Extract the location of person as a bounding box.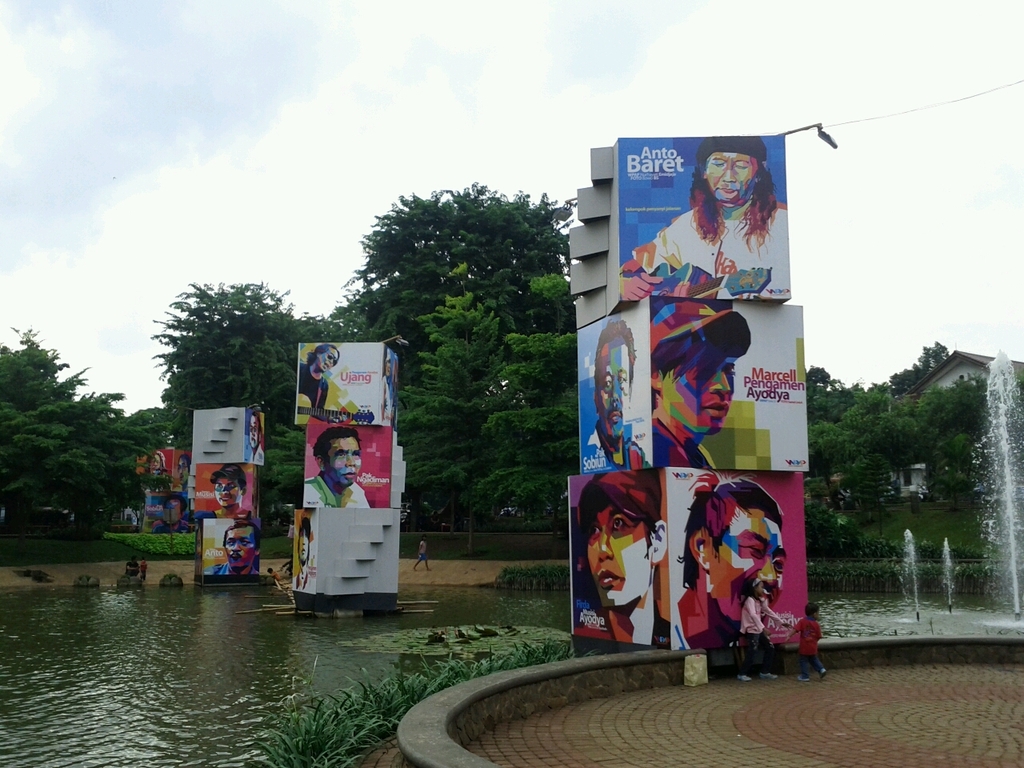
box(207, 518, 257, 574).
